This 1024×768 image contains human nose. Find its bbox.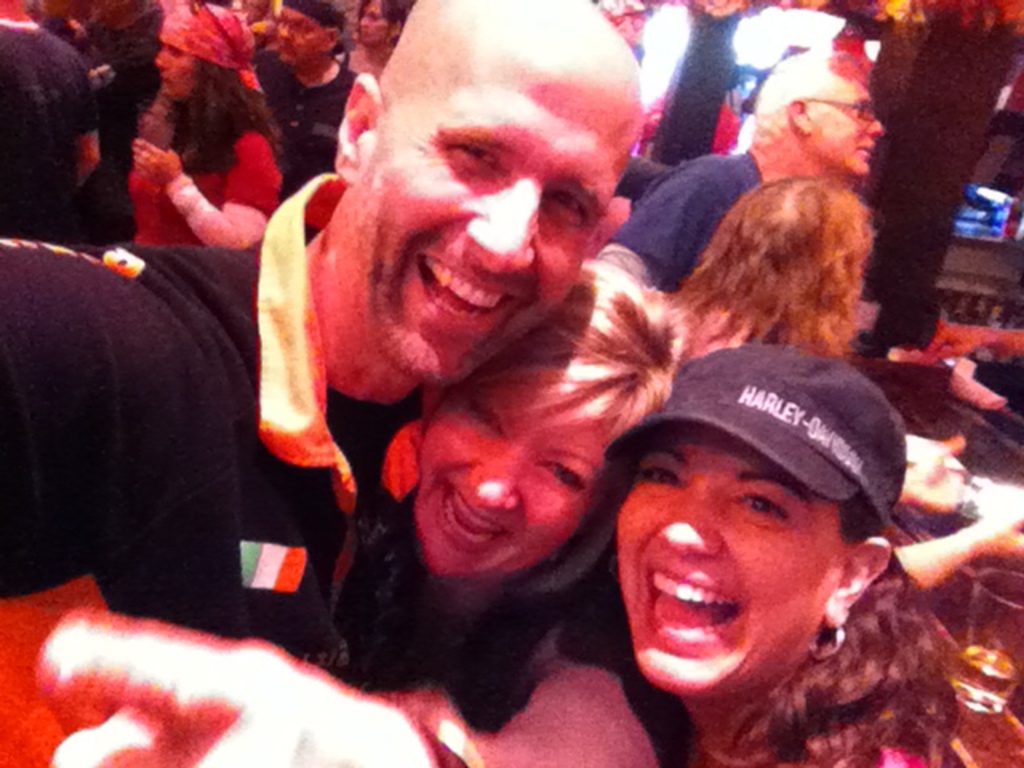
crop(474, 456, 520, 502).
